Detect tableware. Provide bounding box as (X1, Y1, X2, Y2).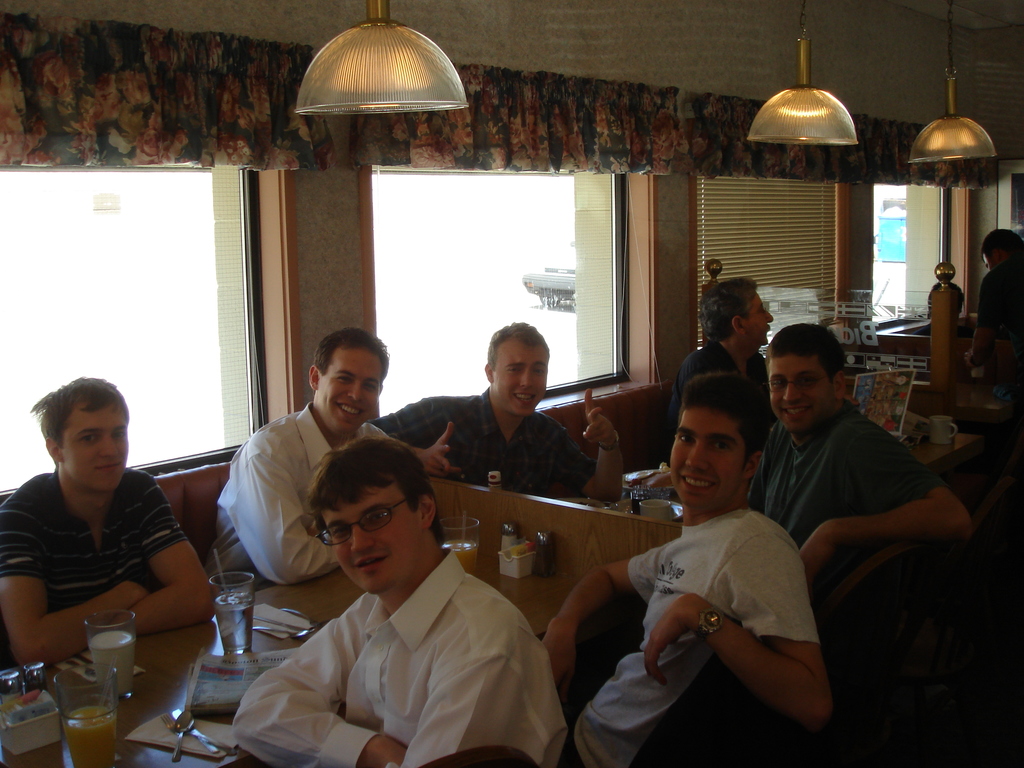
(168, 660, 198, 735).
